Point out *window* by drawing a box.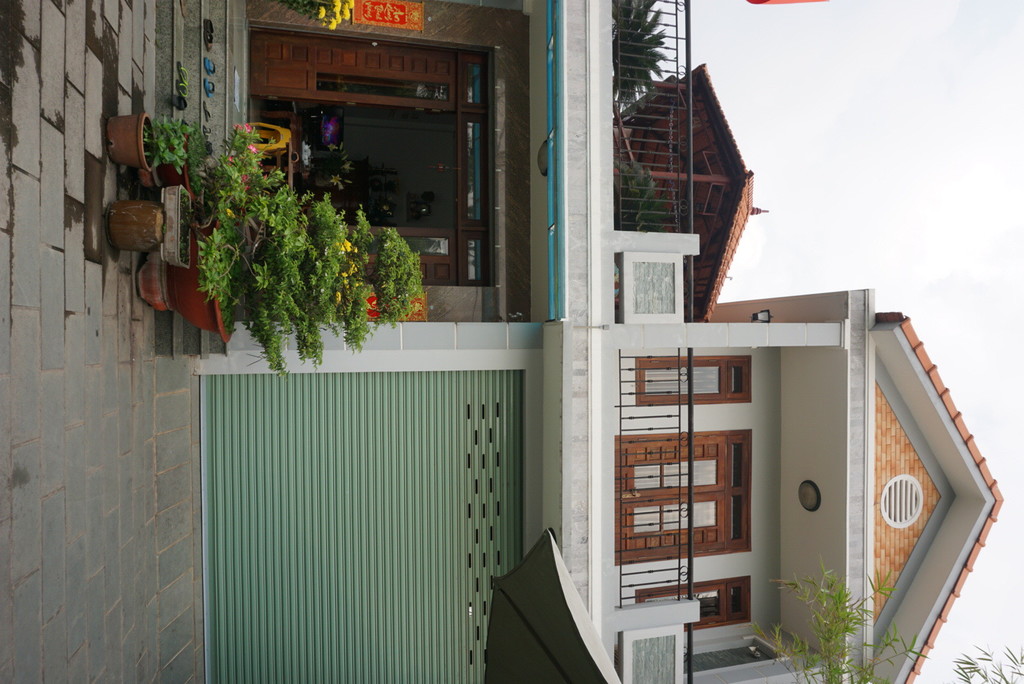
left=639, top=583, right=754, bottom=634.
